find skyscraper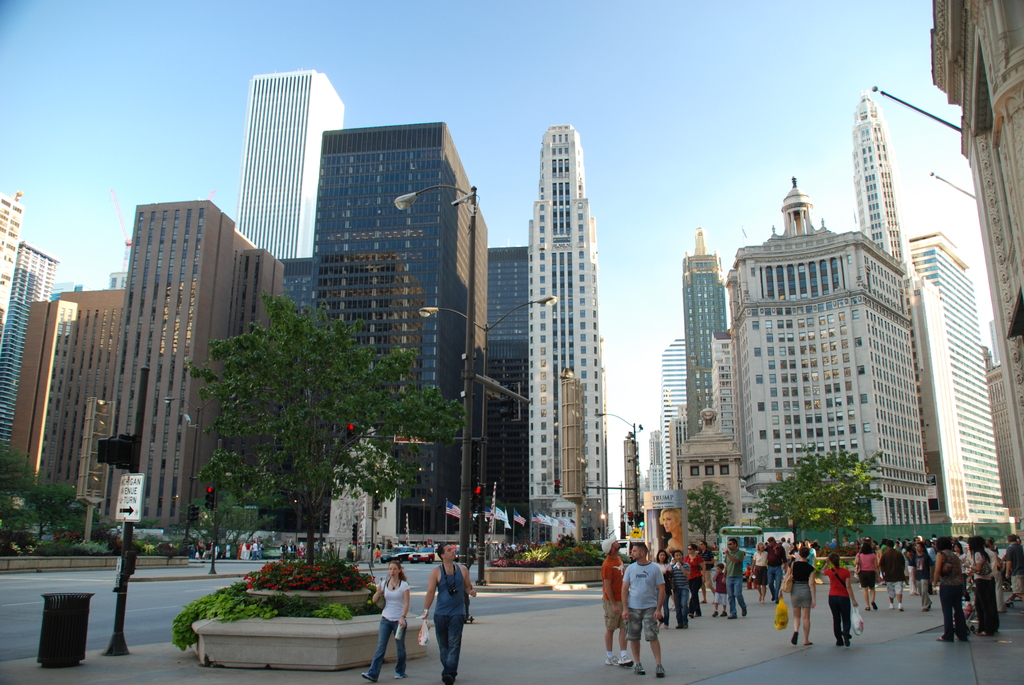
detection(700, 168, 928, 531)
